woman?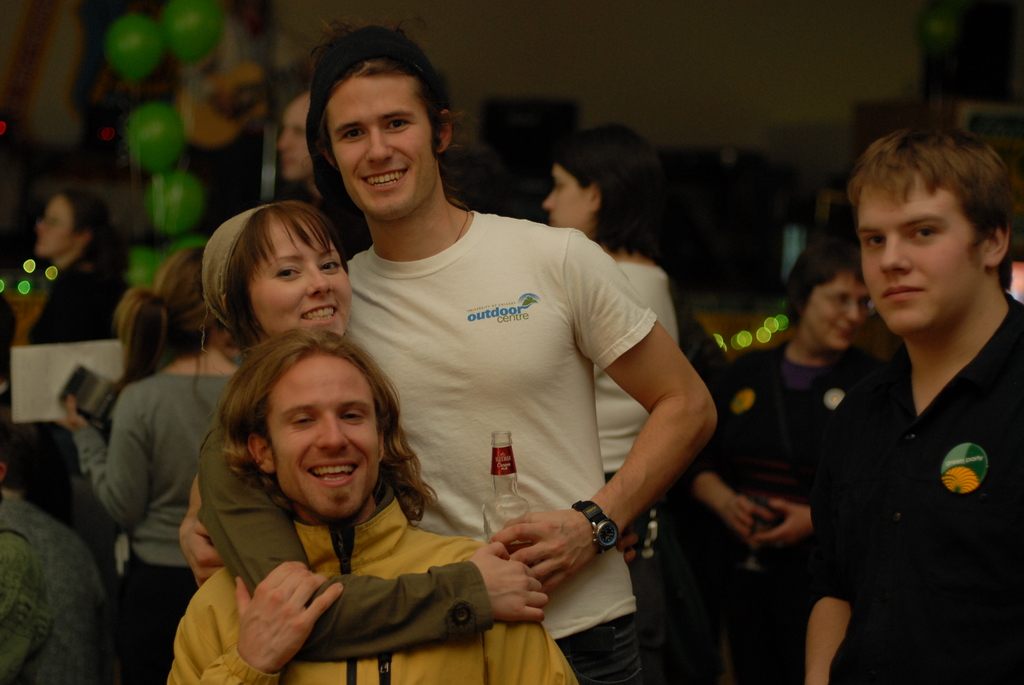
[left=63, top=258, right=255, bottom=681]
